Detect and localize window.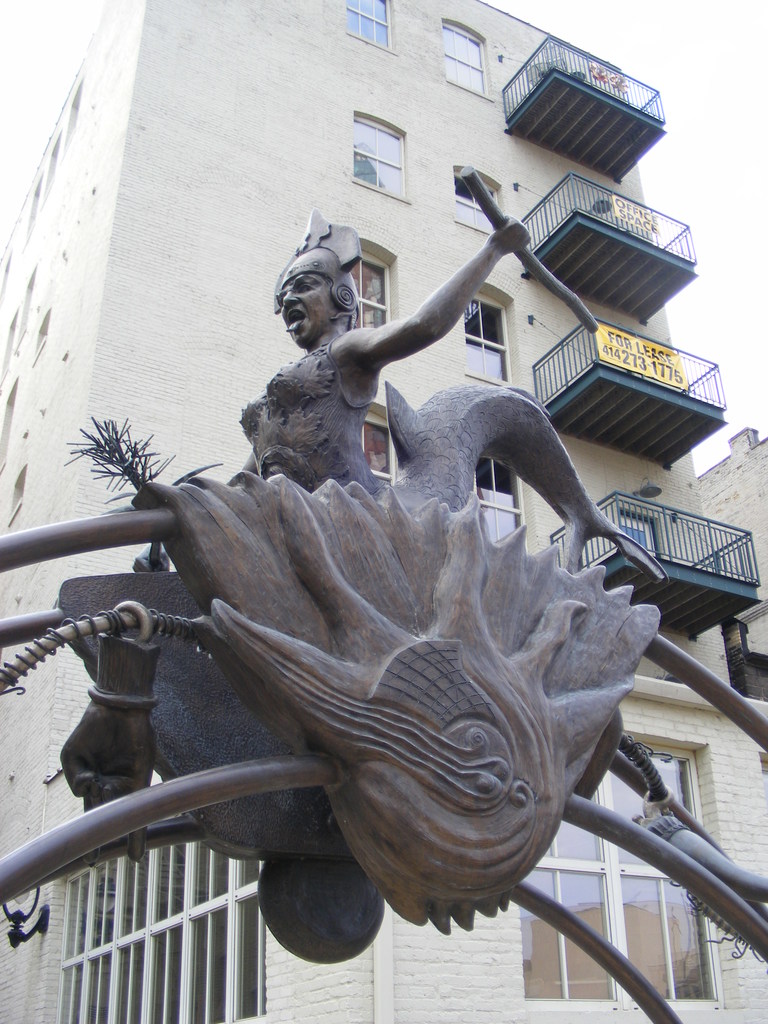
Localized at [x1=60, y1=846, x2=269, y2=1023].
